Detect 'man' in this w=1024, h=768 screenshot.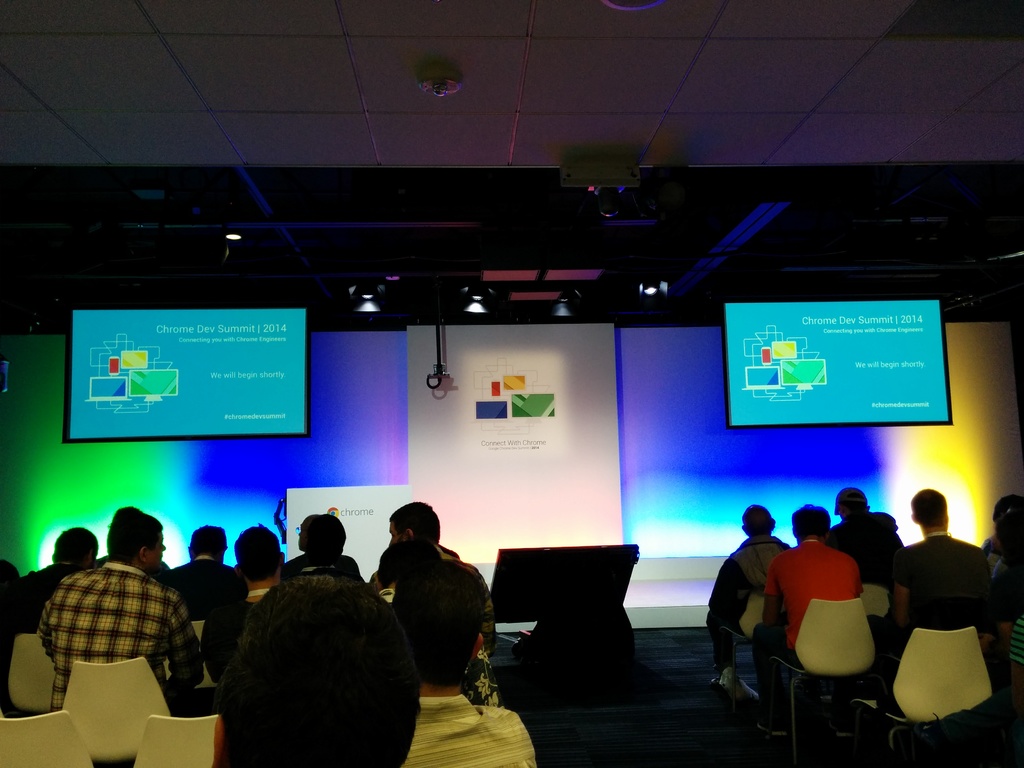
Detection: (379, 502, 495, 651).
